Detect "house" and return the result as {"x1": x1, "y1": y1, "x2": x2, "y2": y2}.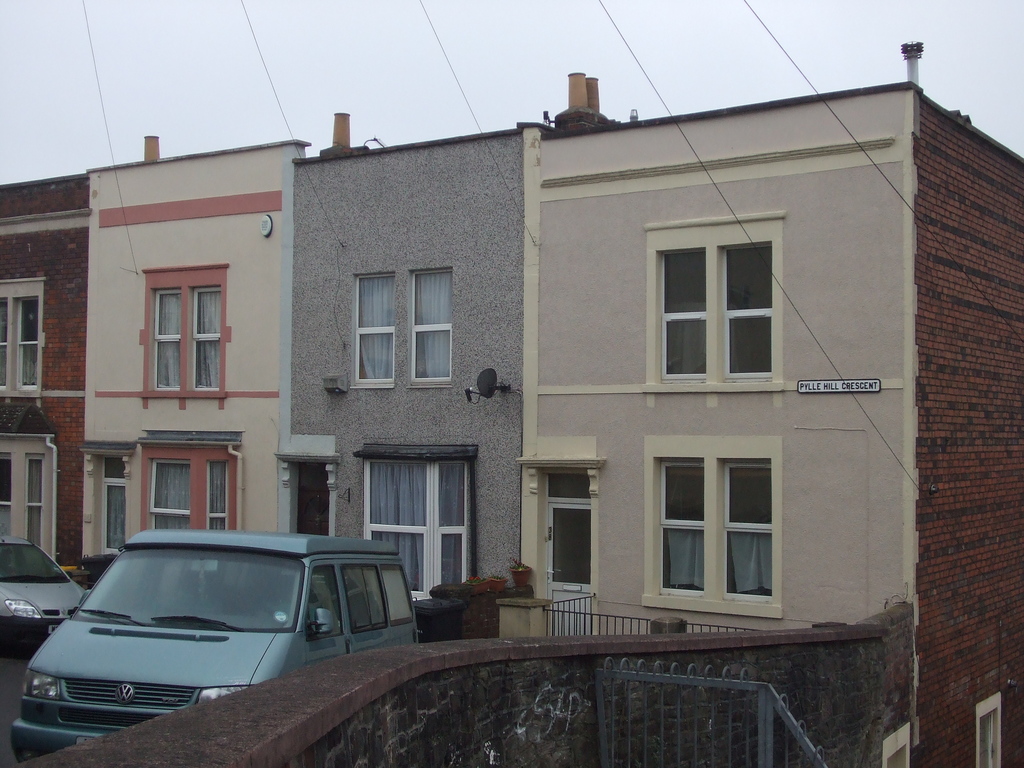
{"x1": 528, "y1": 40, "x2": 1023, "y2": 767}.
